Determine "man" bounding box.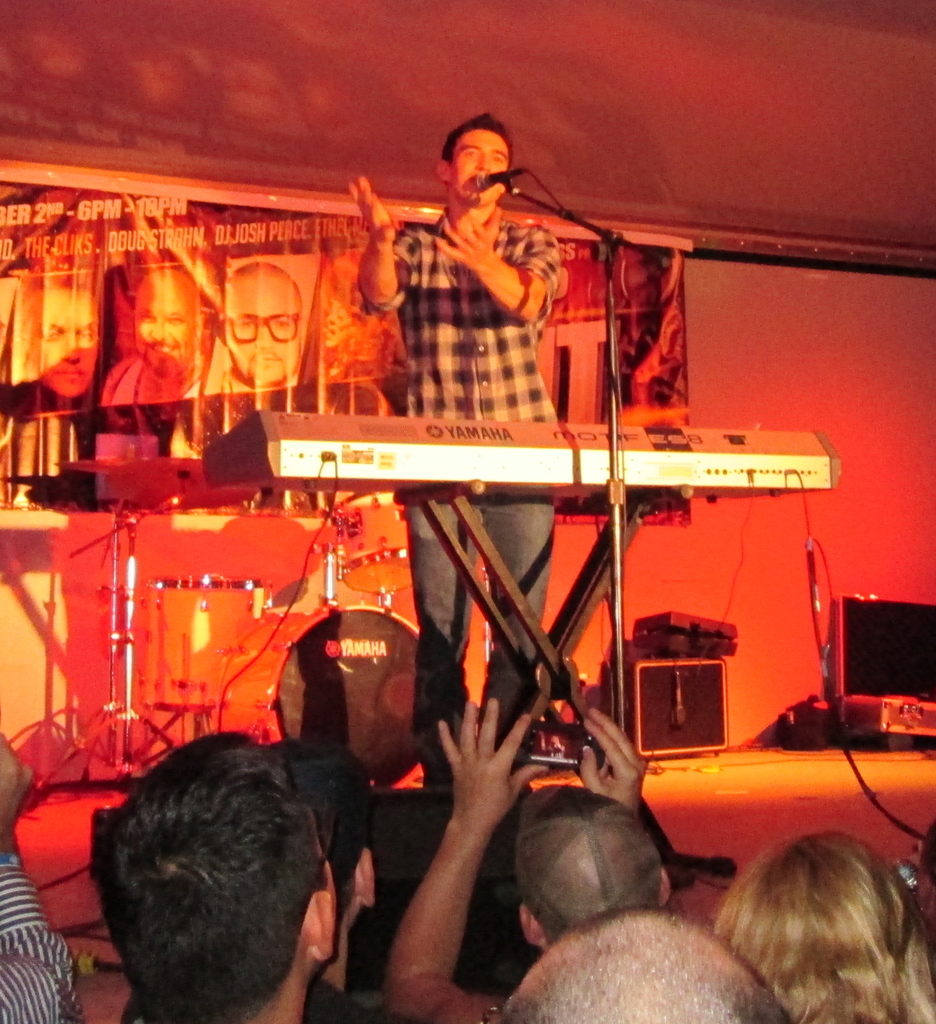
Determined: (389, 703, 677, 1023).
